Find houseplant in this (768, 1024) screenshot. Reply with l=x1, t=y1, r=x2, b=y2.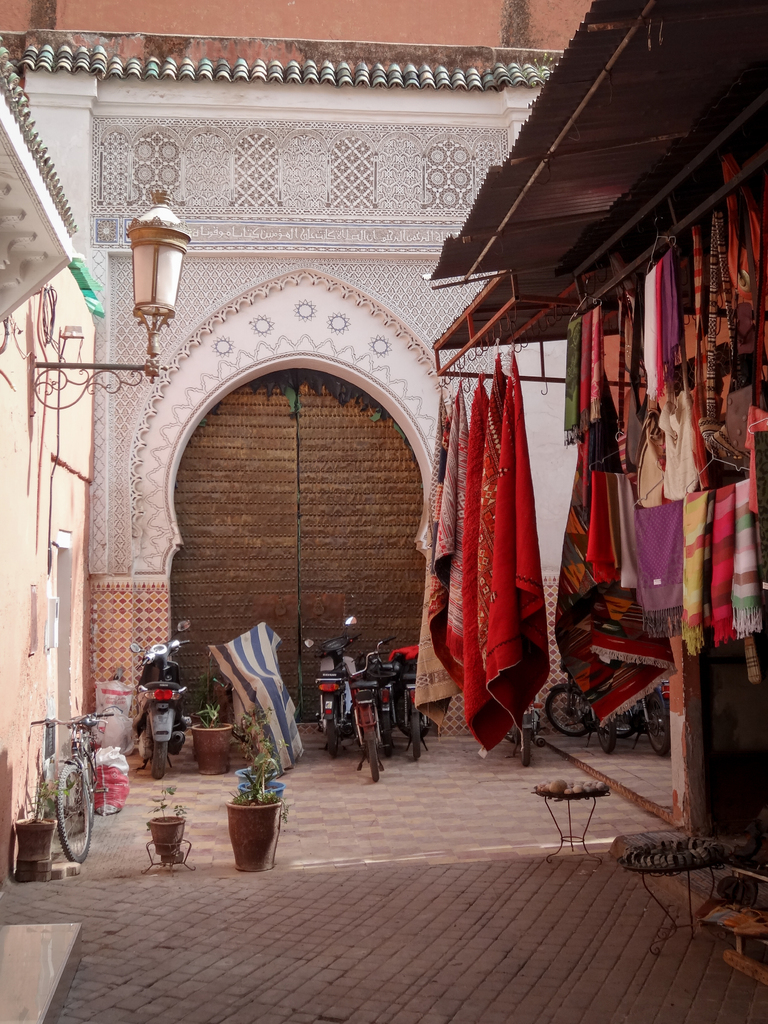
l=3, t=769, r=63, b=902.
